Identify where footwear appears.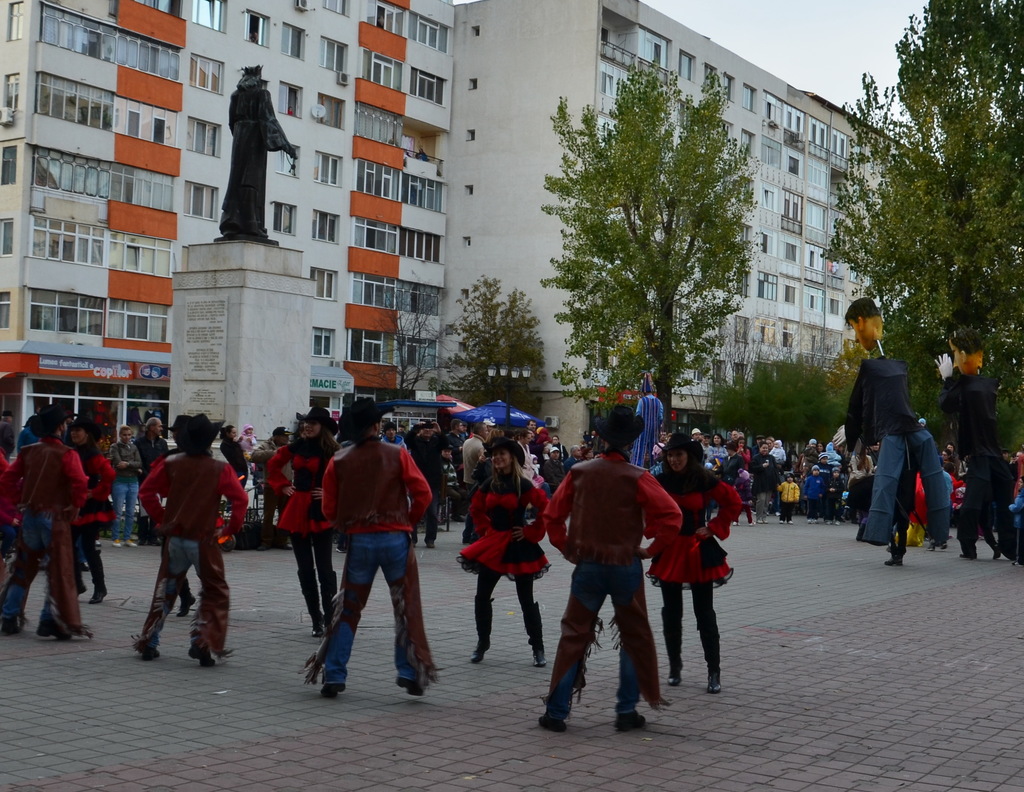
Appears at crop(320, 679, 344, 701).
